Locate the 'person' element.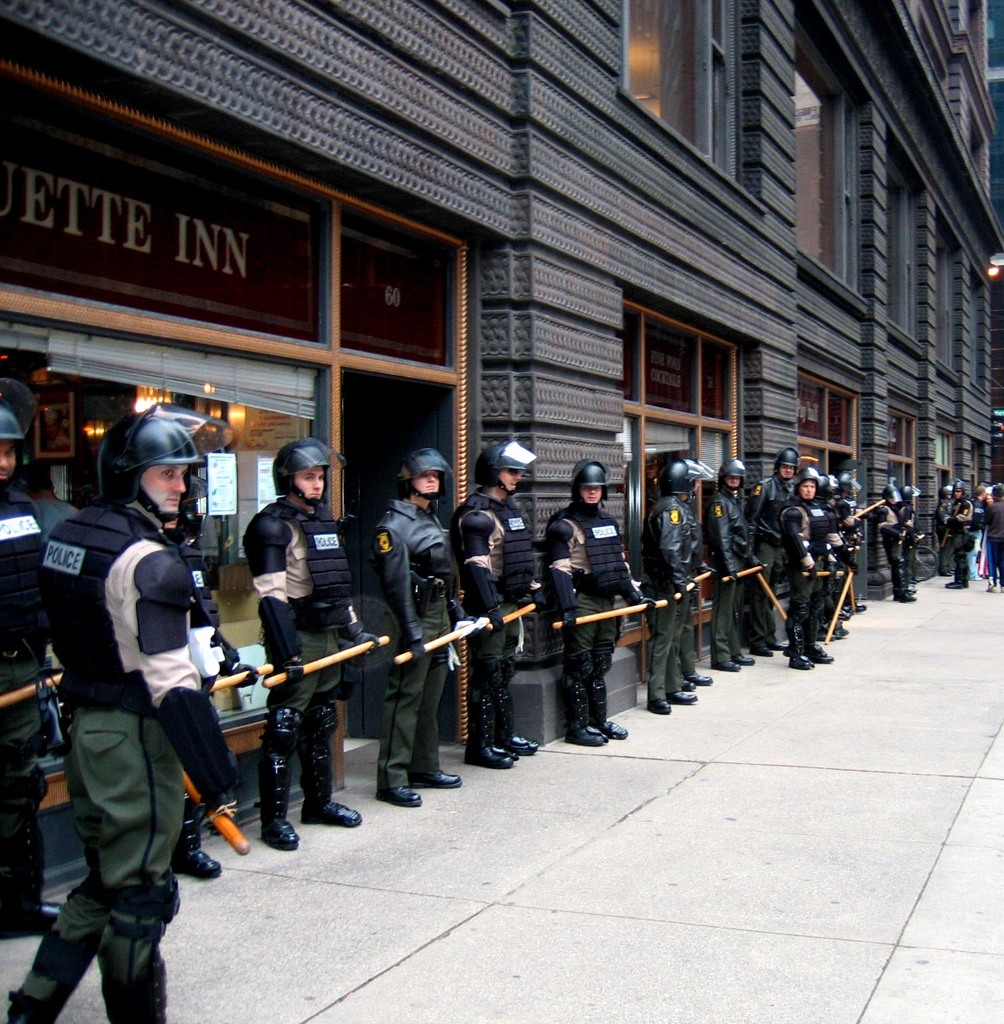
Element bbox: 543, 437, 660, 745.
